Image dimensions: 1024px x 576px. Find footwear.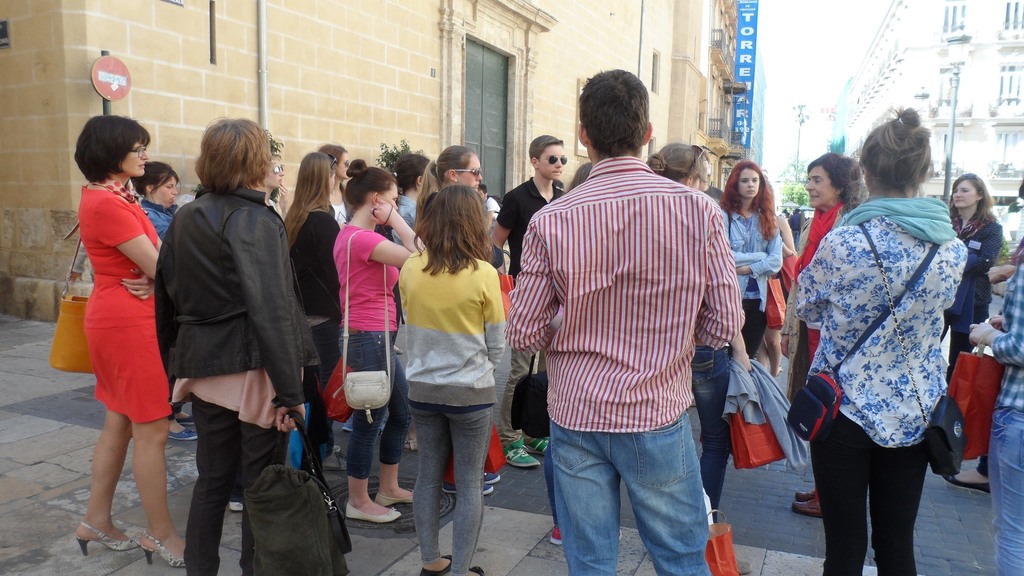
box(175, 417, 195, 426).
